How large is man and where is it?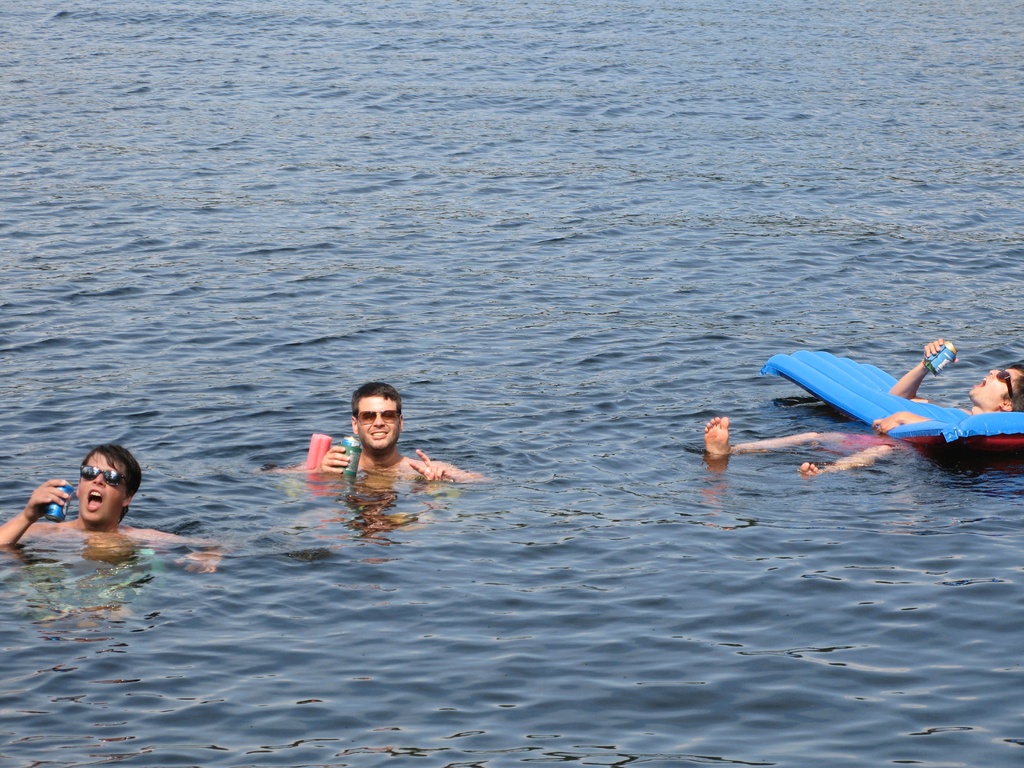
Bounding box: bbox=[0, 442, 221, 636].
